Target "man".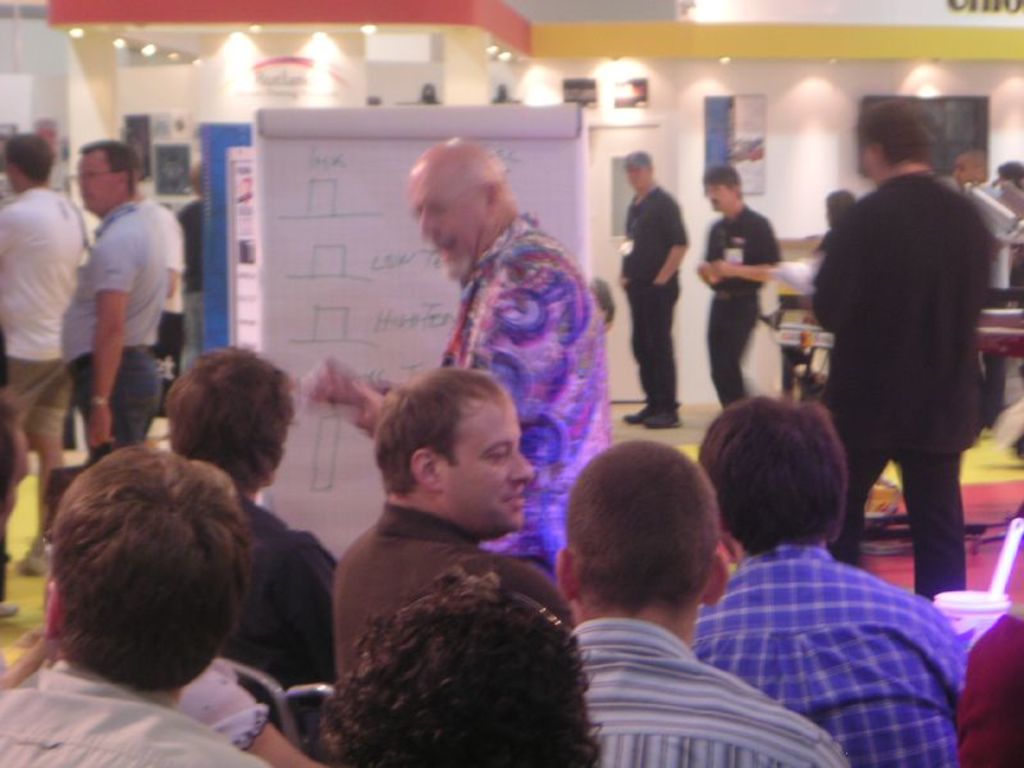
Target region: bbox=(312, 571, 598, 767).
